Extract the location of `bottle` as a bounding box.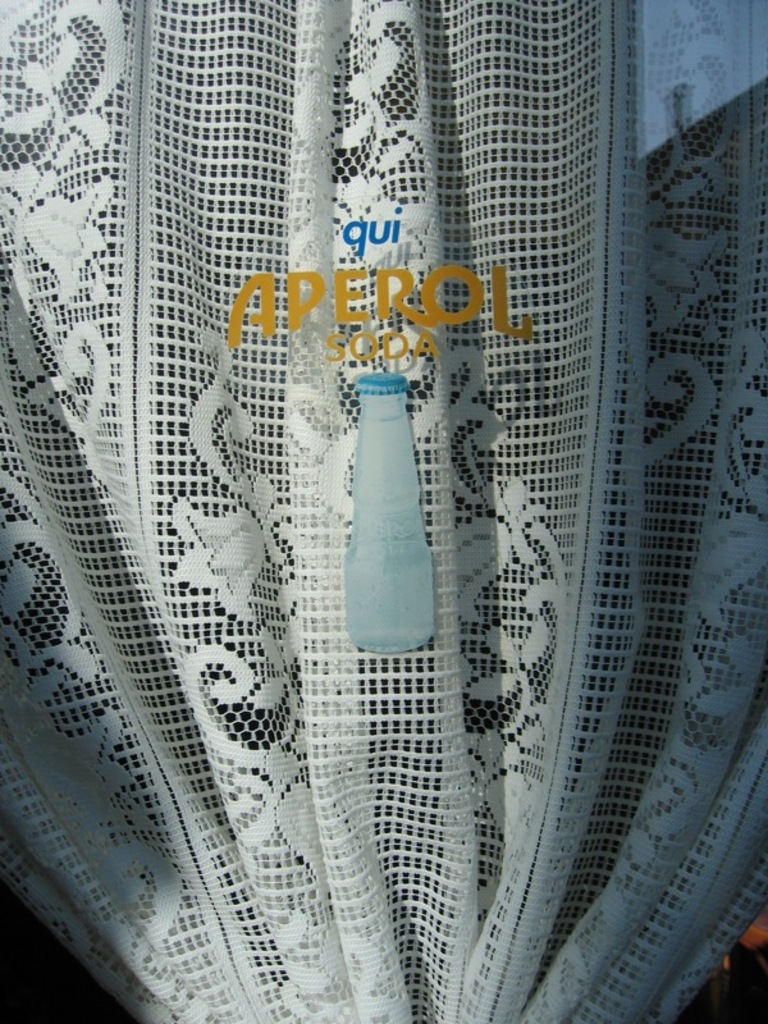
x1=344 y1=367 x2=431 y2=652.
